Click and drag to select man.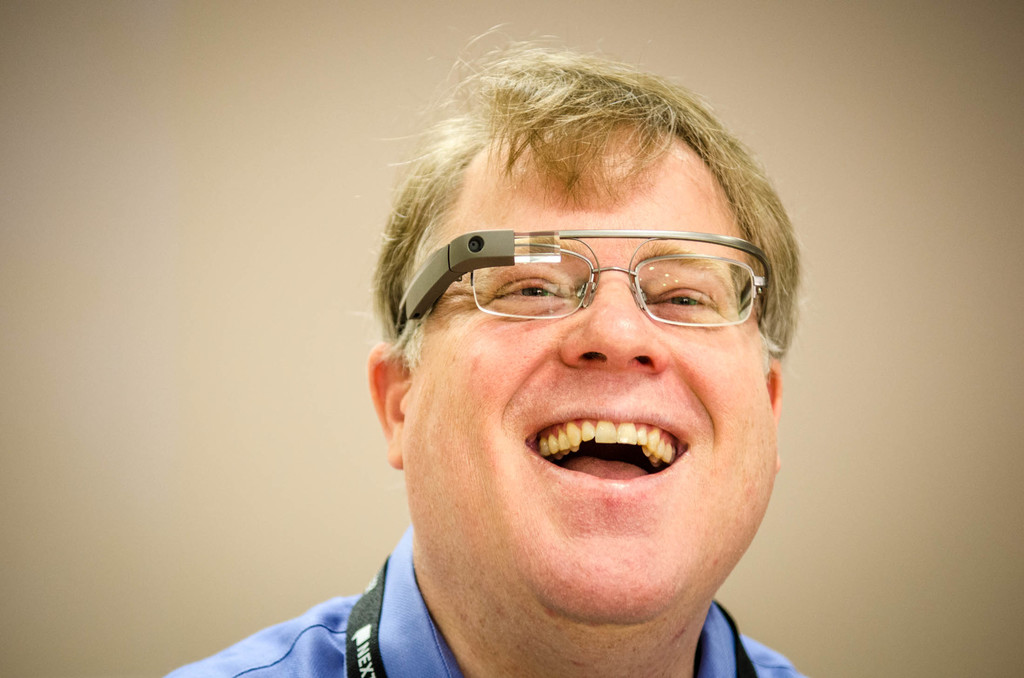
Selection: [left=186, top=63, right=904, bottom=677].
